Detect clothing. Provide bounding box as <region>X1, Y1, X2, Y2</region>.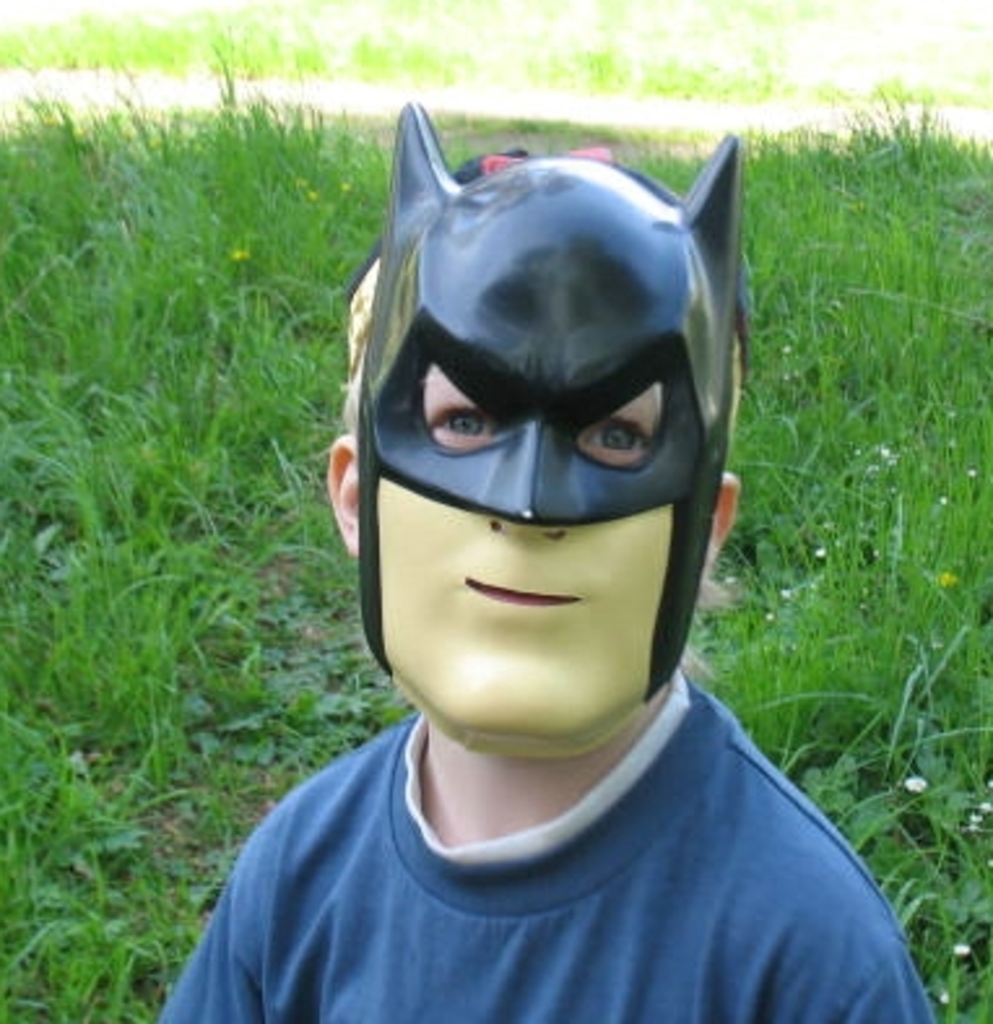
<region>109, 624, 980, 1006</region>.
